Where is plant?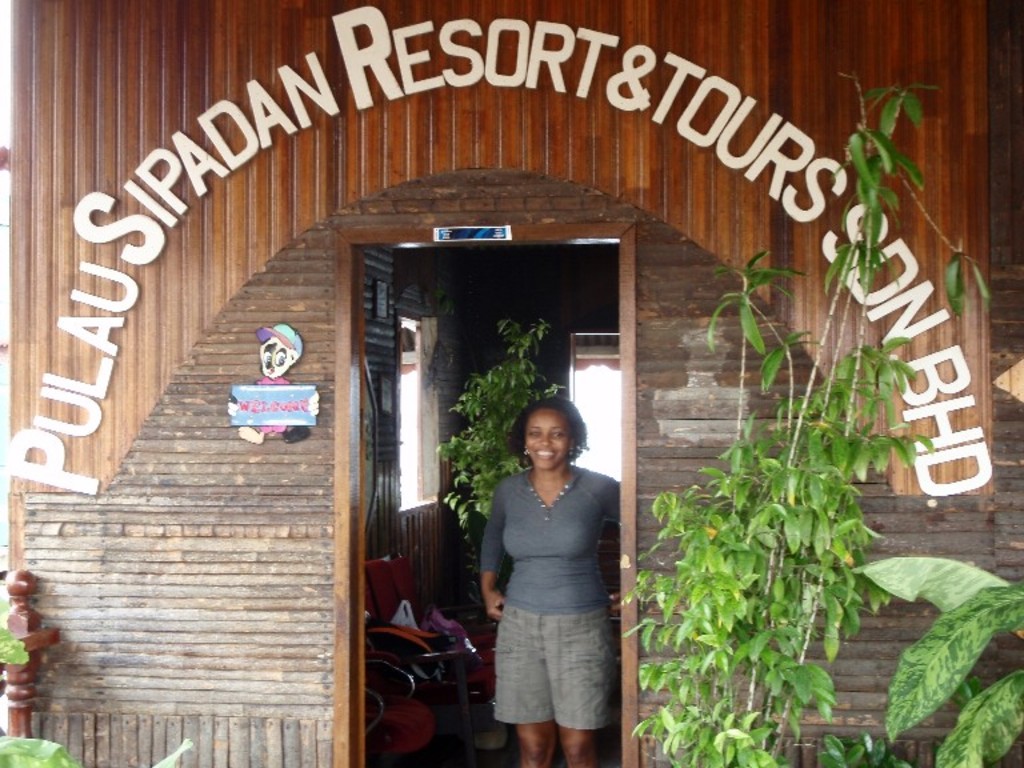
{"x1": 849, "y1": 555, "x2": 1023, "y2": 767}.
